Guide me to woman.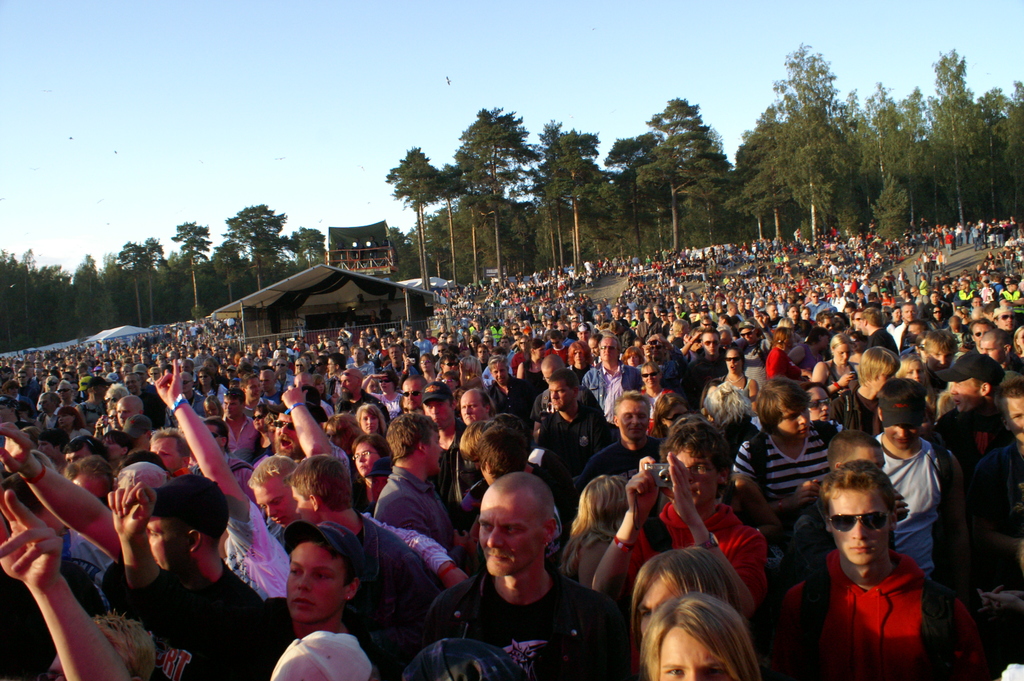
Guidance: <bbox>634, 537, 748, 652</bbox>.
